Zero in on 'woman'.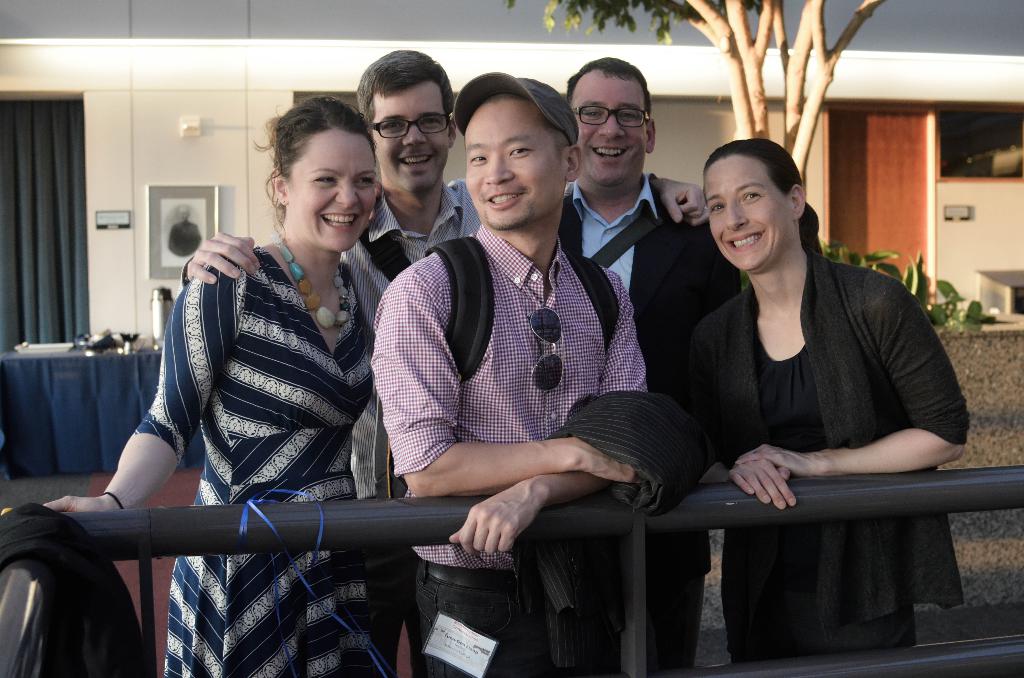
Zeroed in: [34,91,381,677].
